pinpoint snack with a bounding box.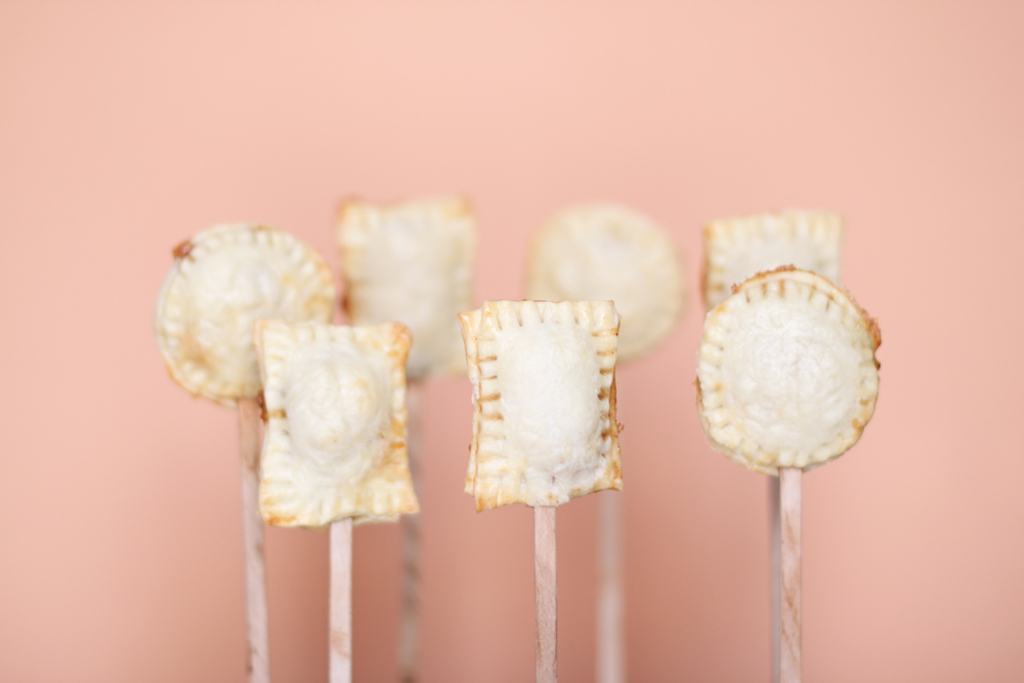
l=690, t=254, r=882, b=477.
